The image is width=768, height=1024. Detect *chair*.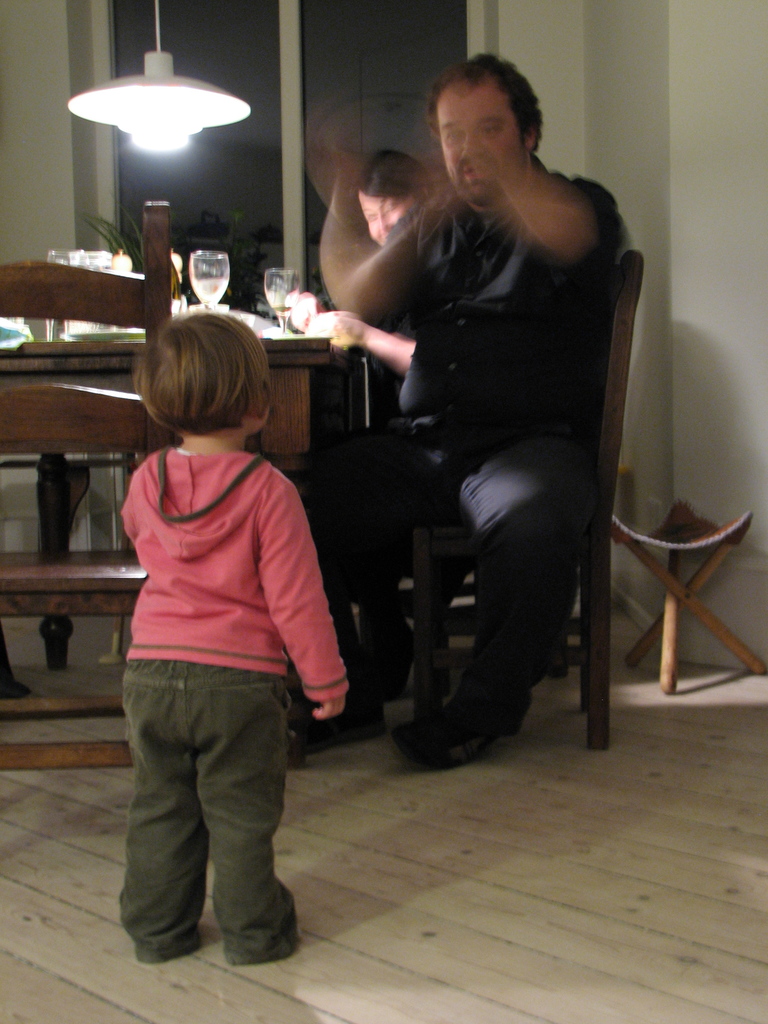
Detection: {"x1": 0, "y1": 373, "x2": 179, "y2": 780}.
